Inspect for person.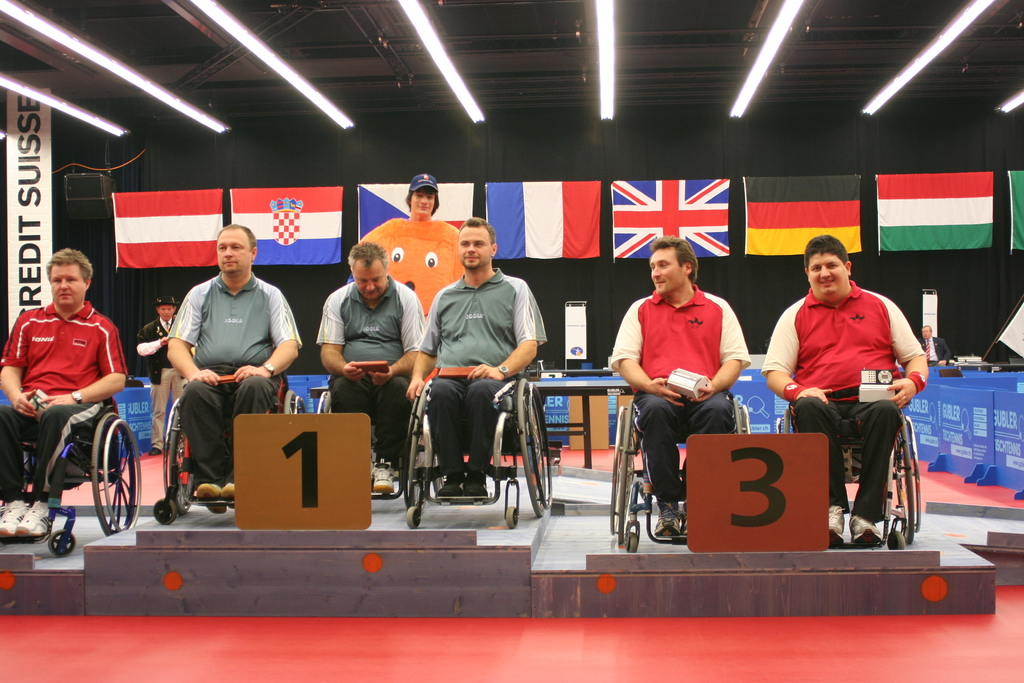
Inspection: x1=354, y1=172, x2=467, y2=321.
